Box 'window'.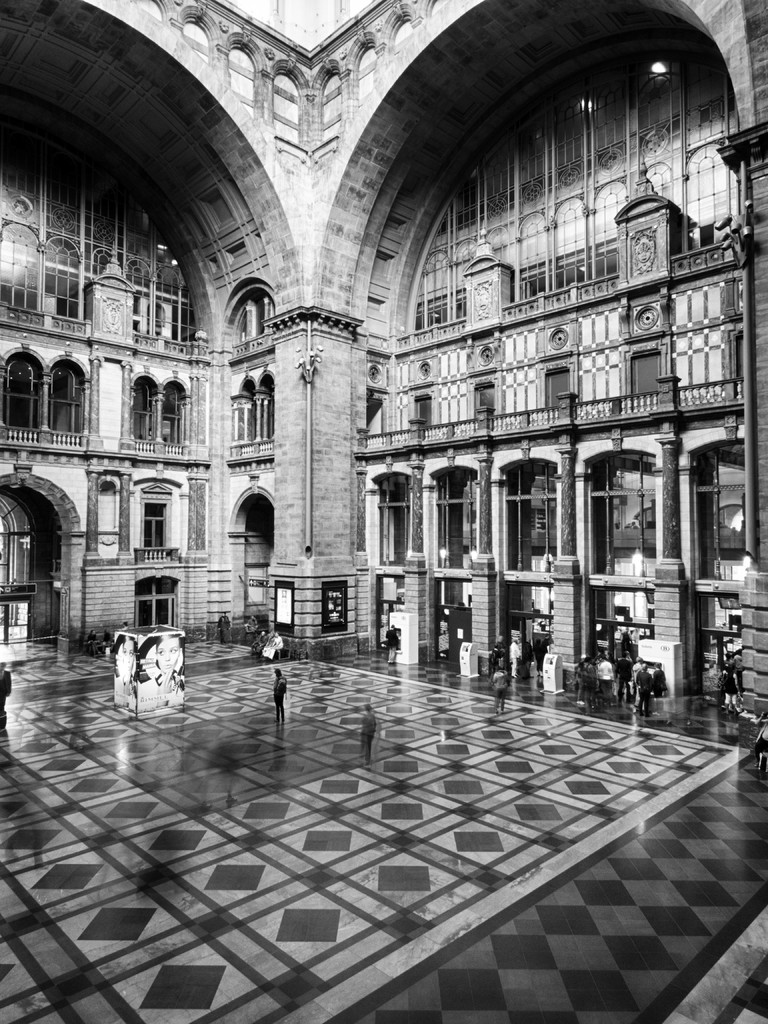
box=[129, 378, 162, 438].
